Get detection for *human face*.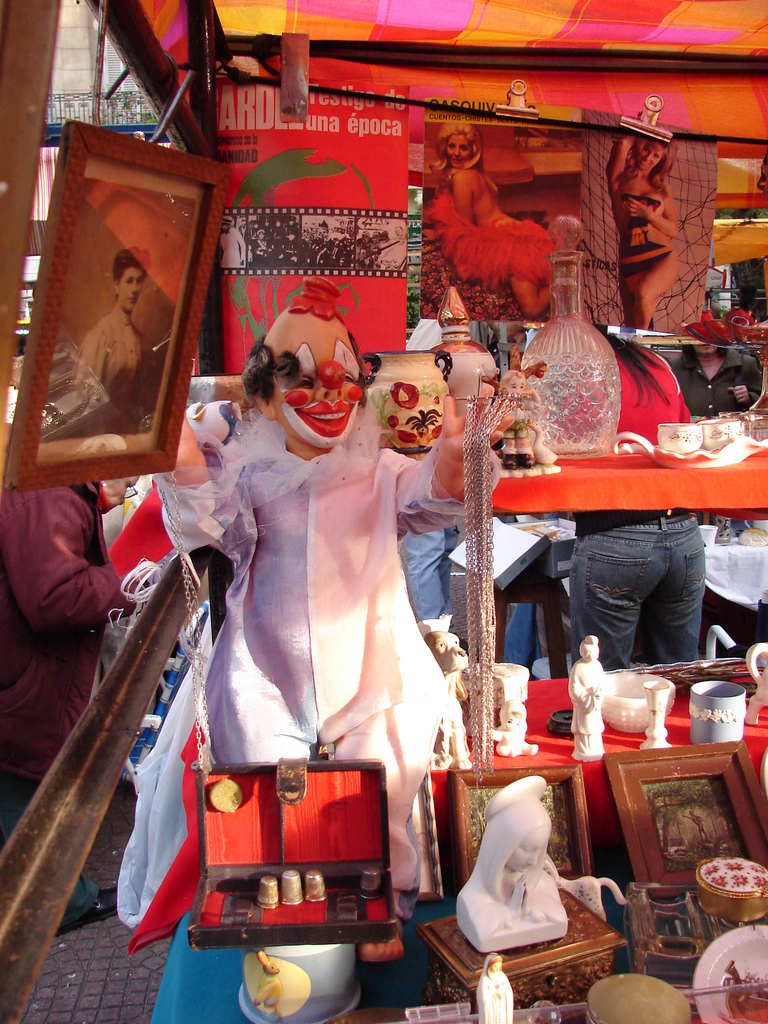
Detection: (122,267,147,312).
